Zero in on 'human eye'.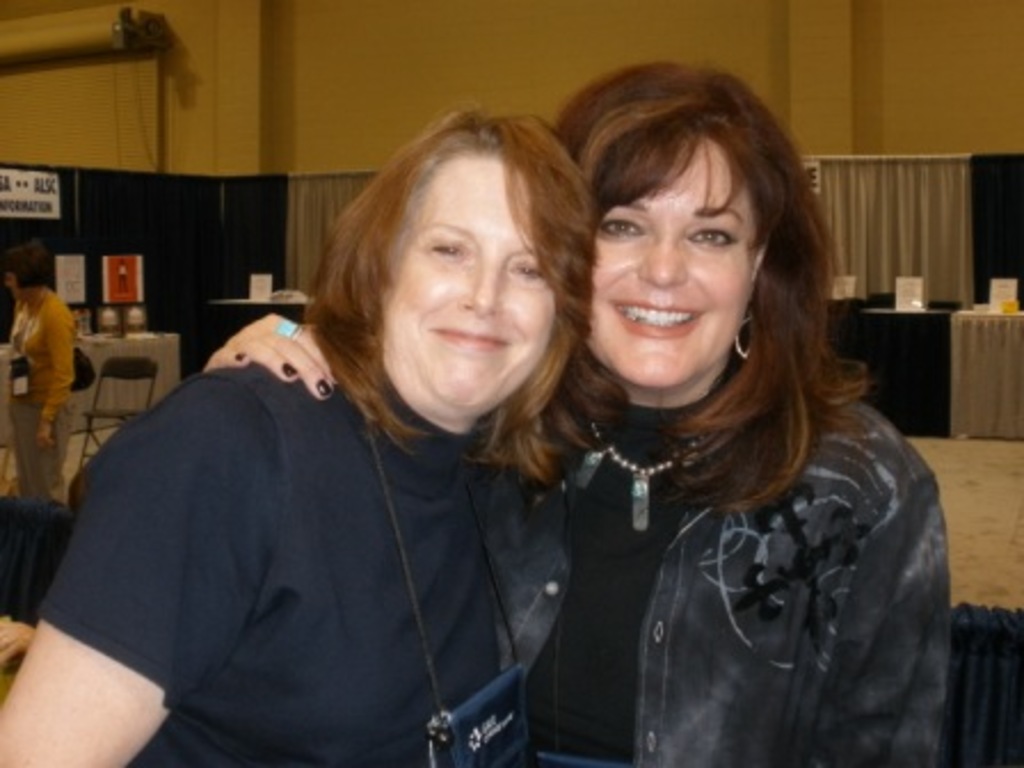
Zeroed in: 681:219:738:251.
